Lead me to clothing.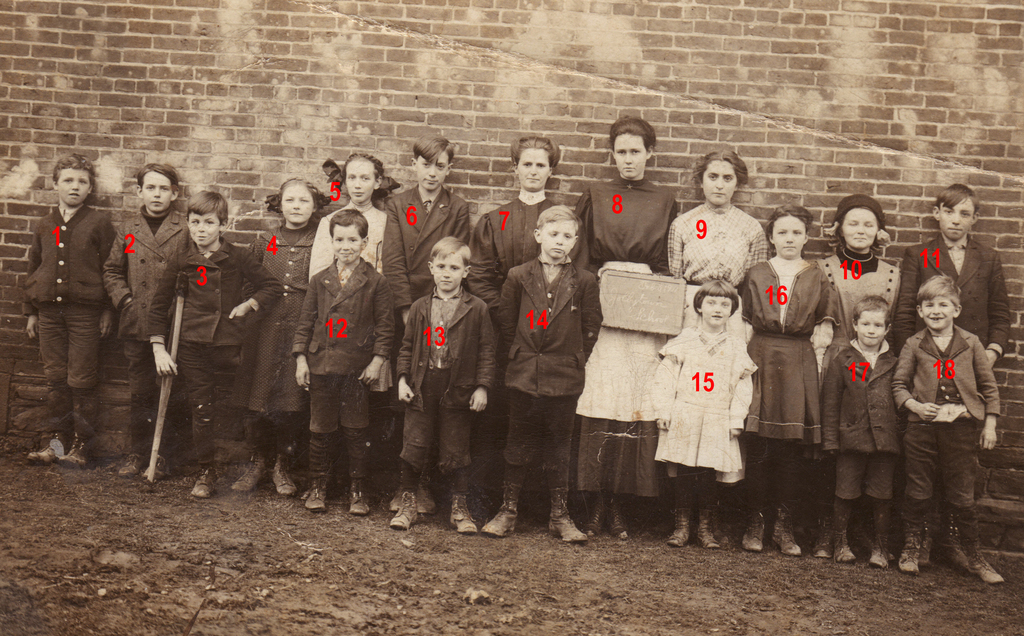
Lead to 477:193:584:288.
